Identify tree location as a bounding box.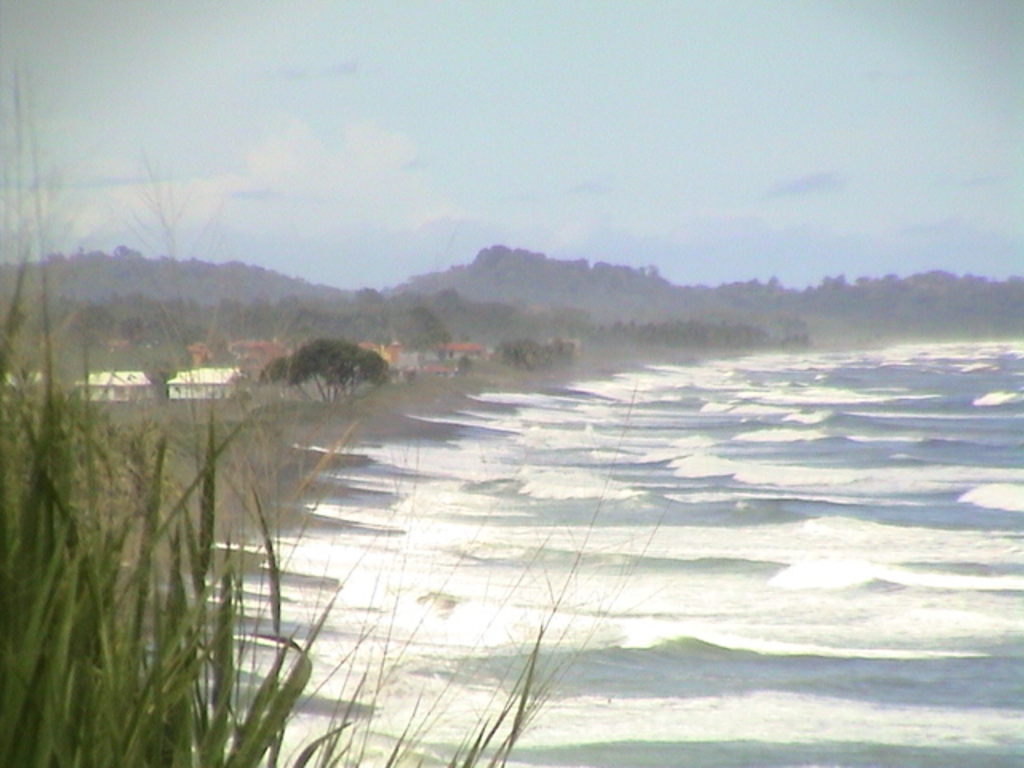
bbox=(707, 323, 728, 350).
